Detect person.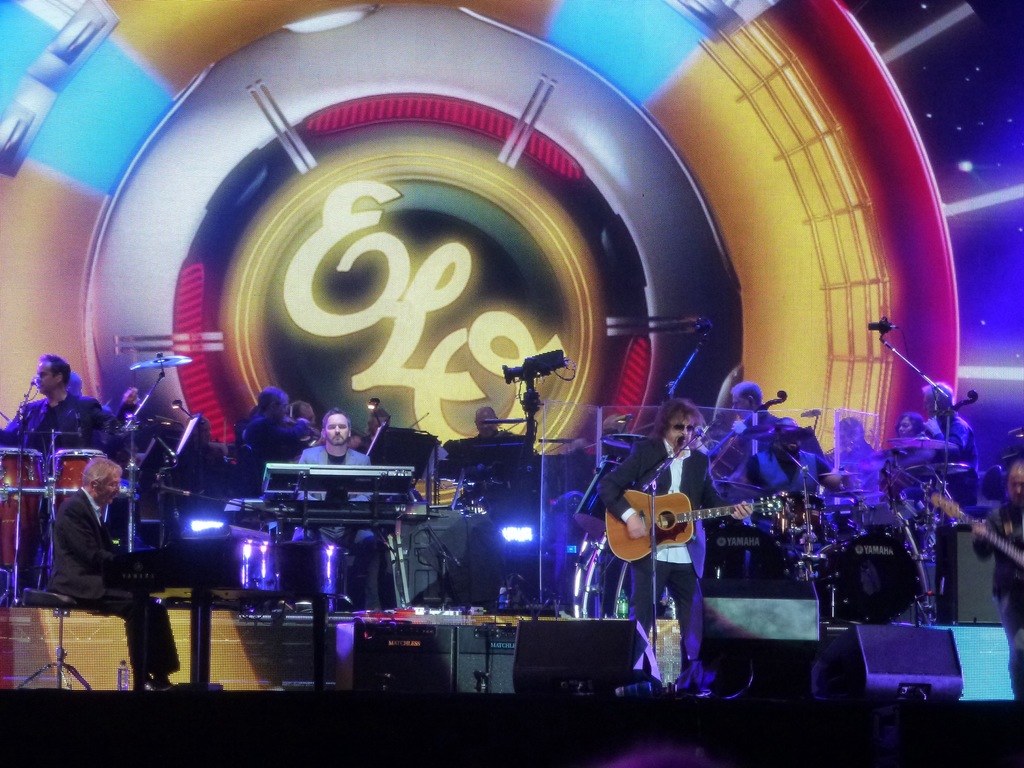
Detected at [829,417,882,460].
